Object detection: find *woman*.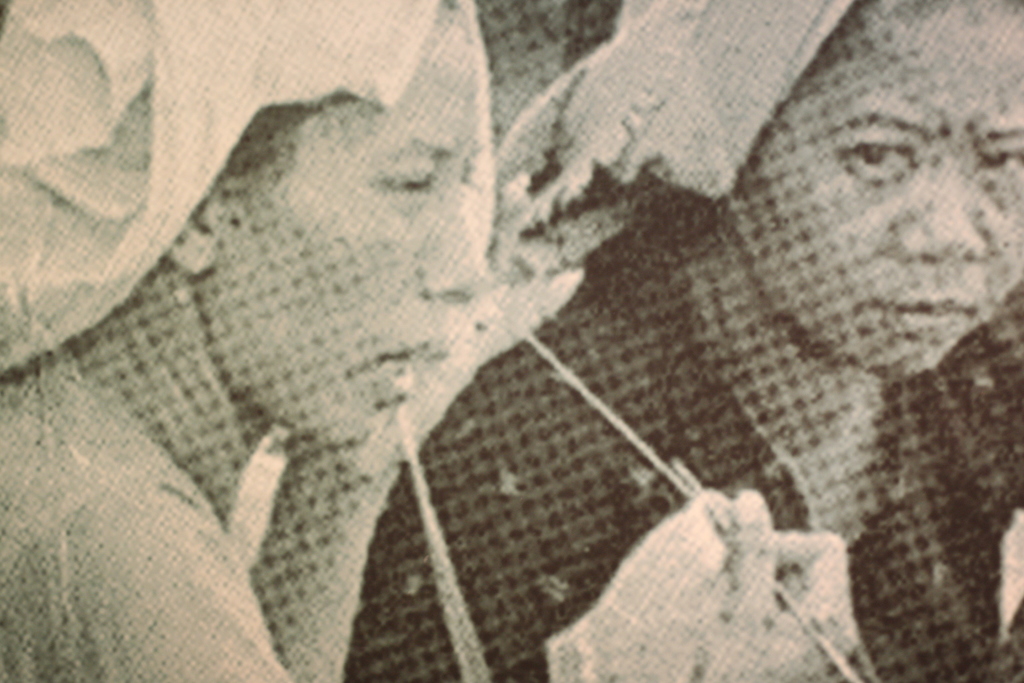
<region>340, 0, 1023, 682</region>.
